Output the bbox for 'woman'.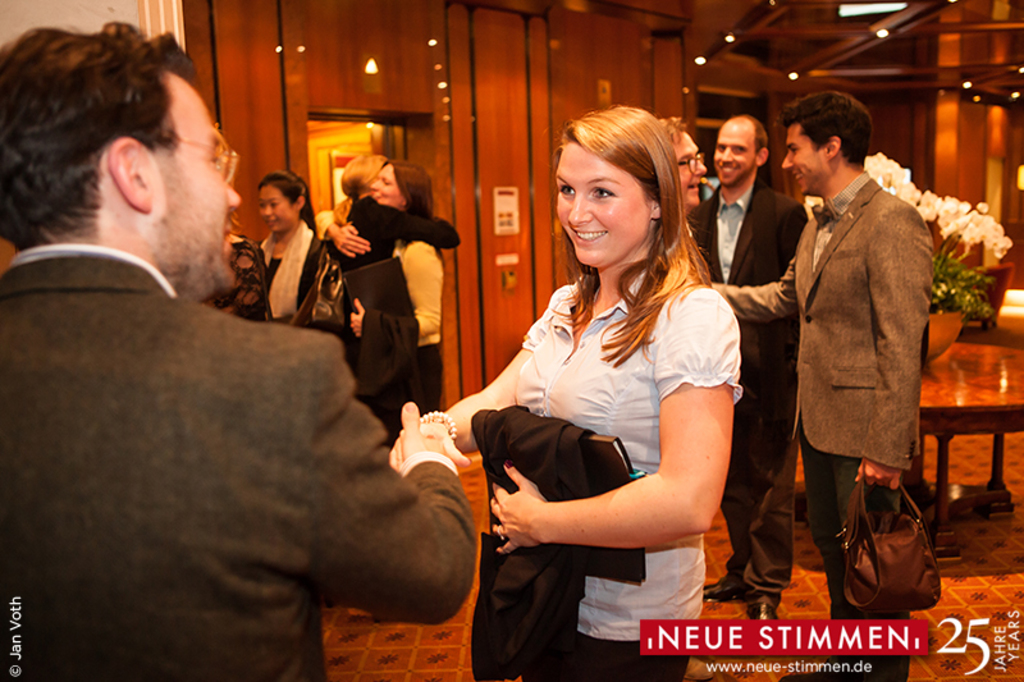
(left=256, top=168, right=325, bottom=330).
